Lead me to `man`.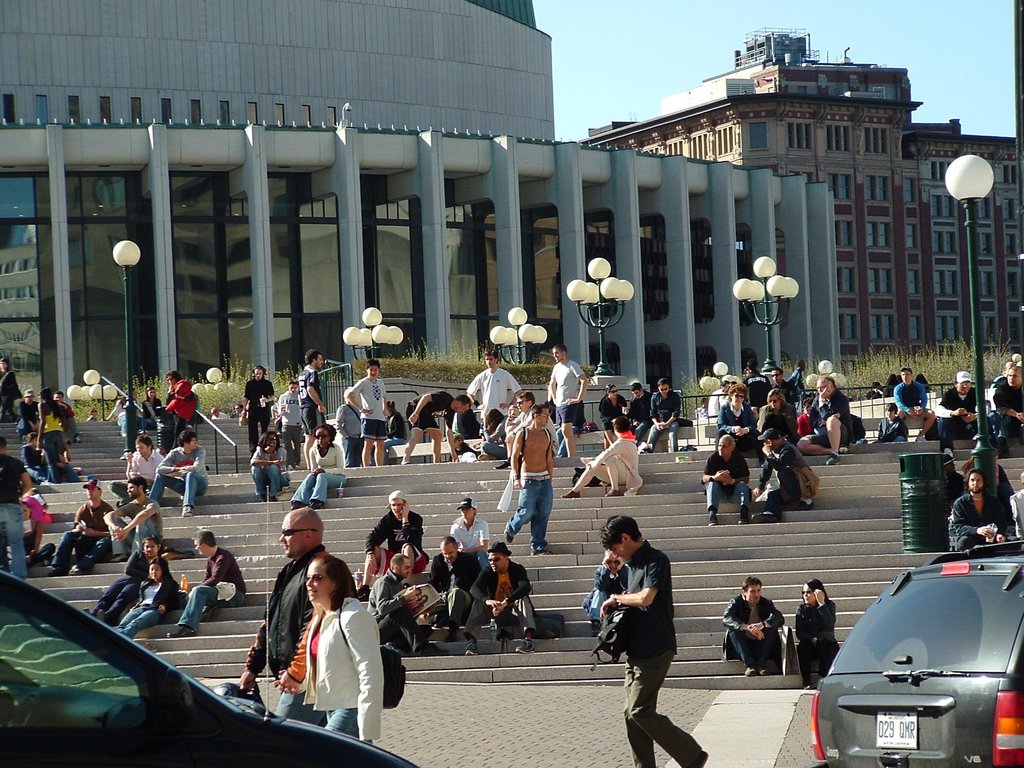
Lead to BBox(362, 493, 433, 596).
